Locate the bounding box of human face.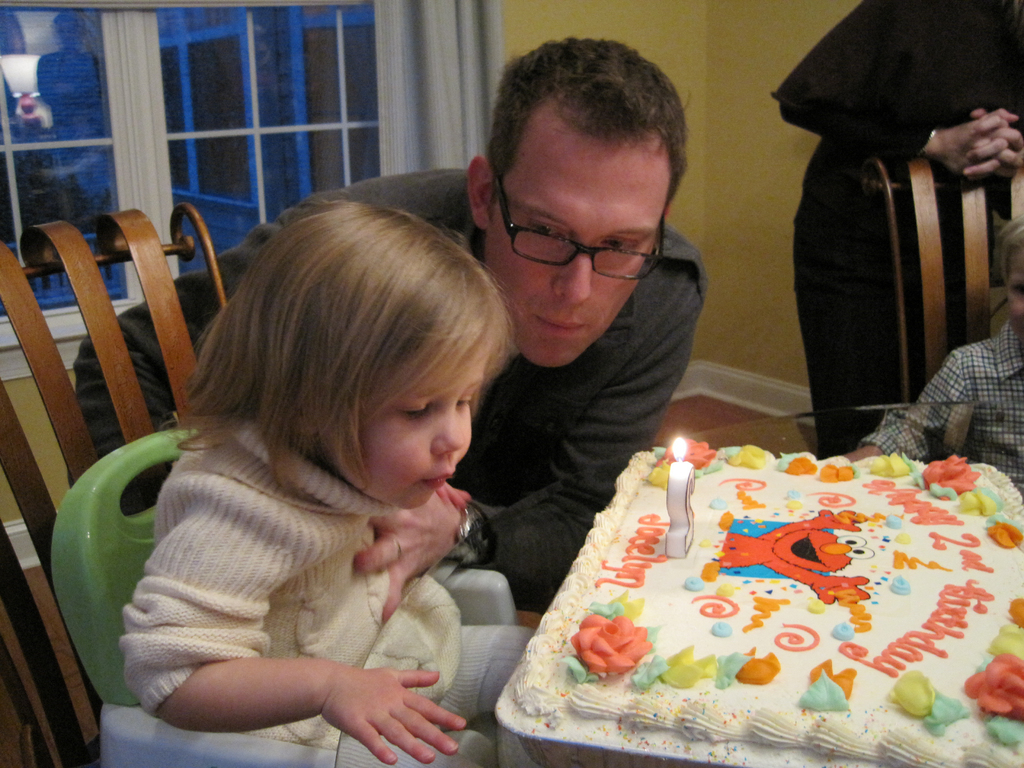
Bounding box: Rect(347, 322, 488, 511).
